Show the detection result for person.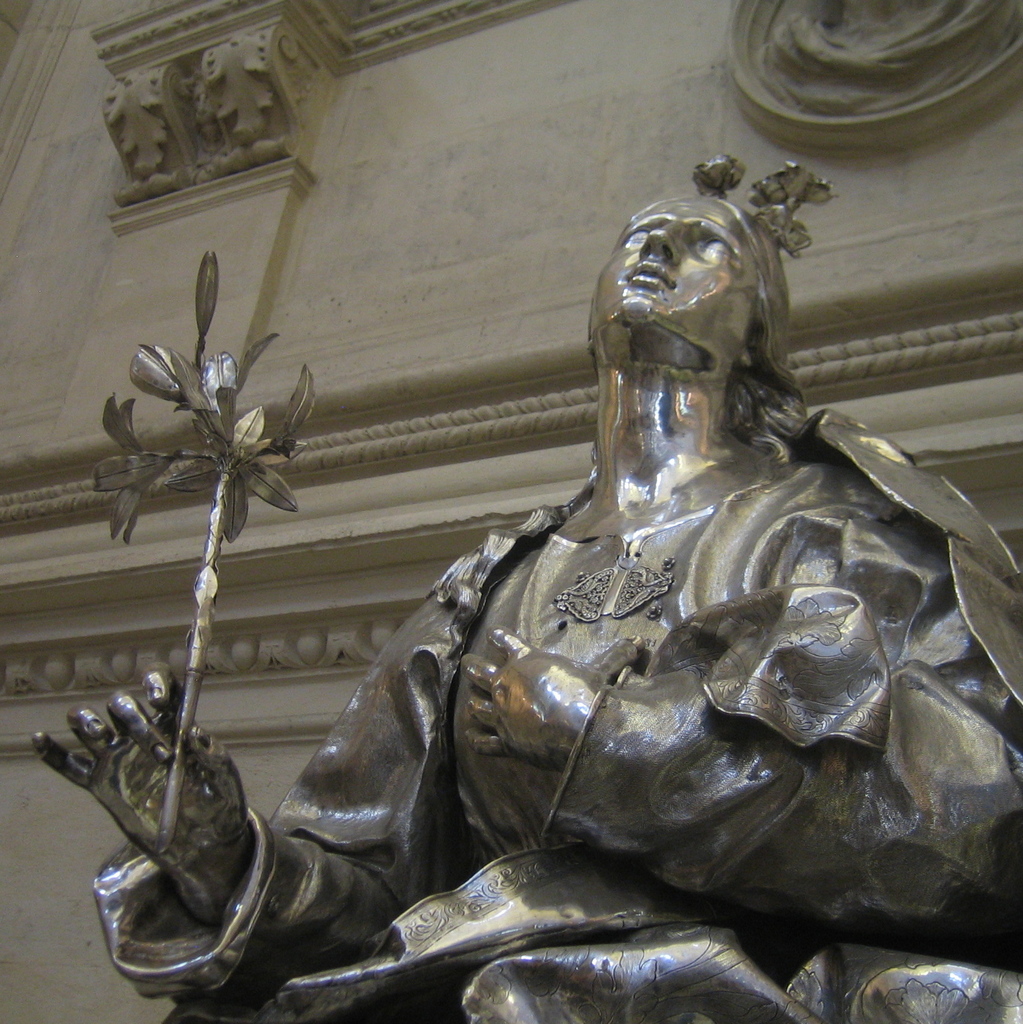
region(35, 175, 1022, 1023).
